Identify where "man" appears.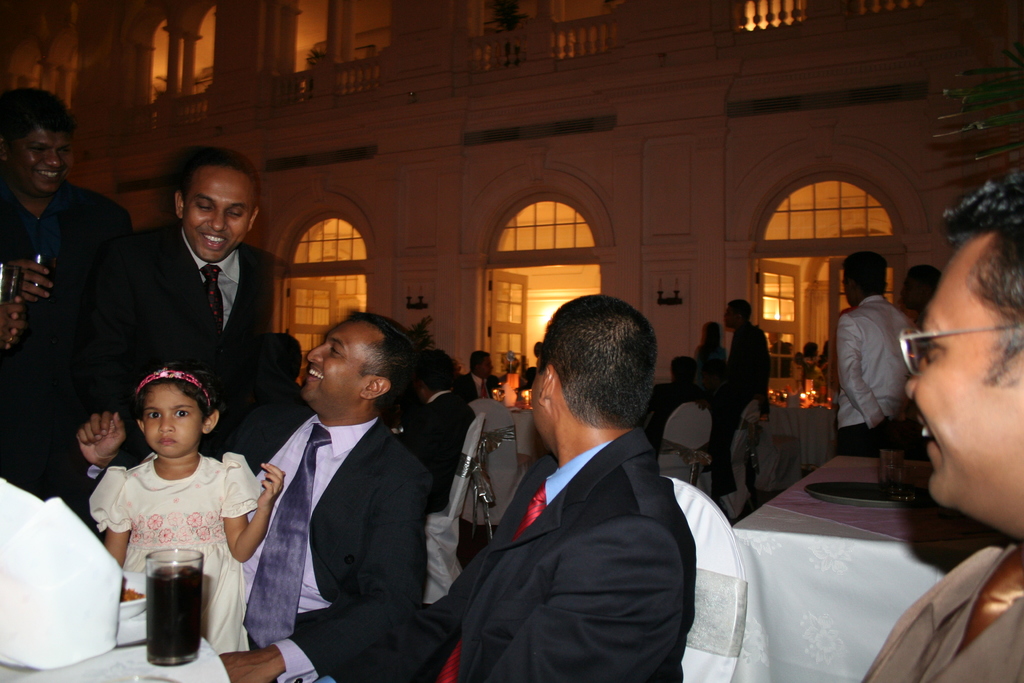
Appears at BBox(856, 179, 1023, 682).
